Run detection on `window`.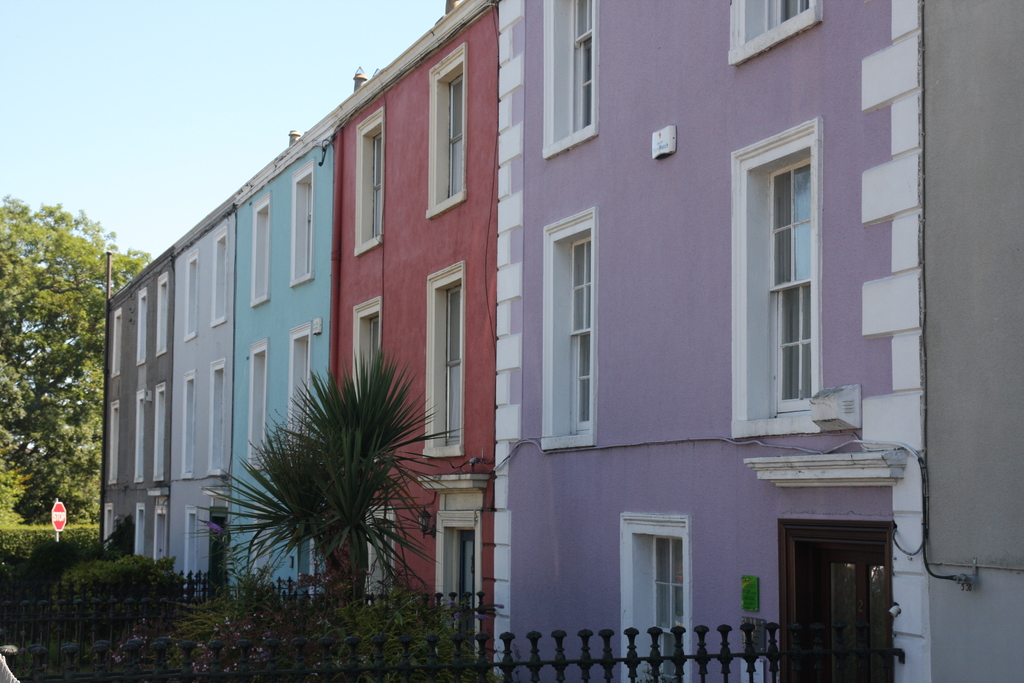
Result: (178,367,194,475).
